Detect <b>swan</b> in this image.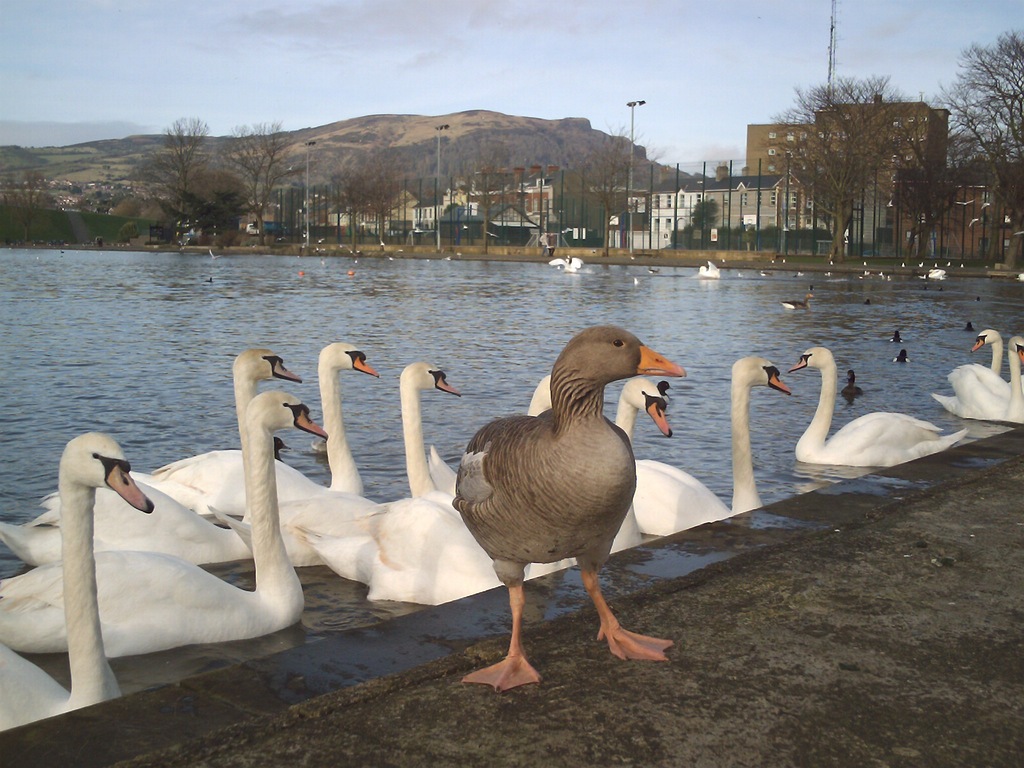
Detection: <bbox>932, 327, 1020, 395</bbox>.
